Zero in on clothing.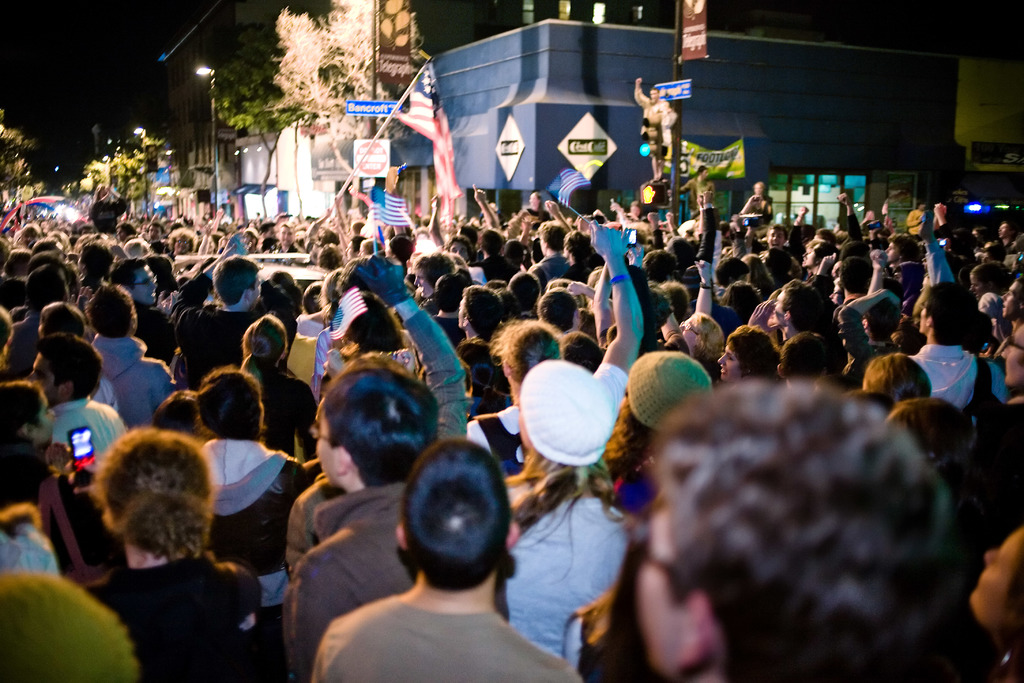
Zeroed in: bbox(632, 90, 670, 158).
